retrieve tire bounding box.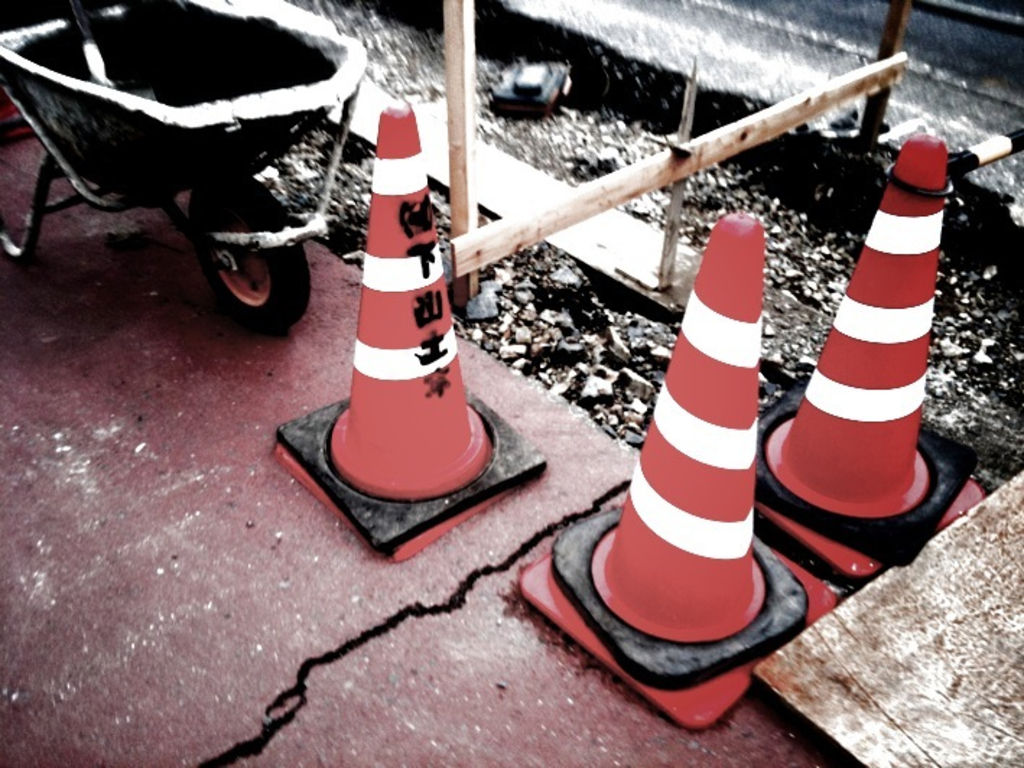
Bounding box: [left=188, top=179, right=315, bottom=332].
